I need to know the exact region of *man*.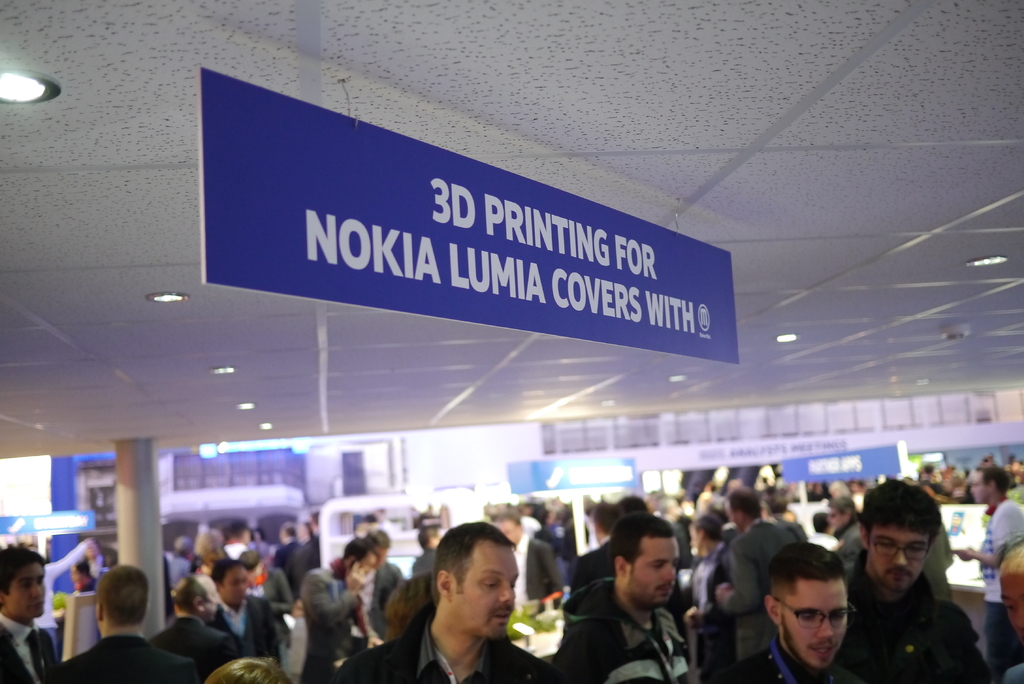
Region: <bbox>344, 520, 399, 658</bbox>.
